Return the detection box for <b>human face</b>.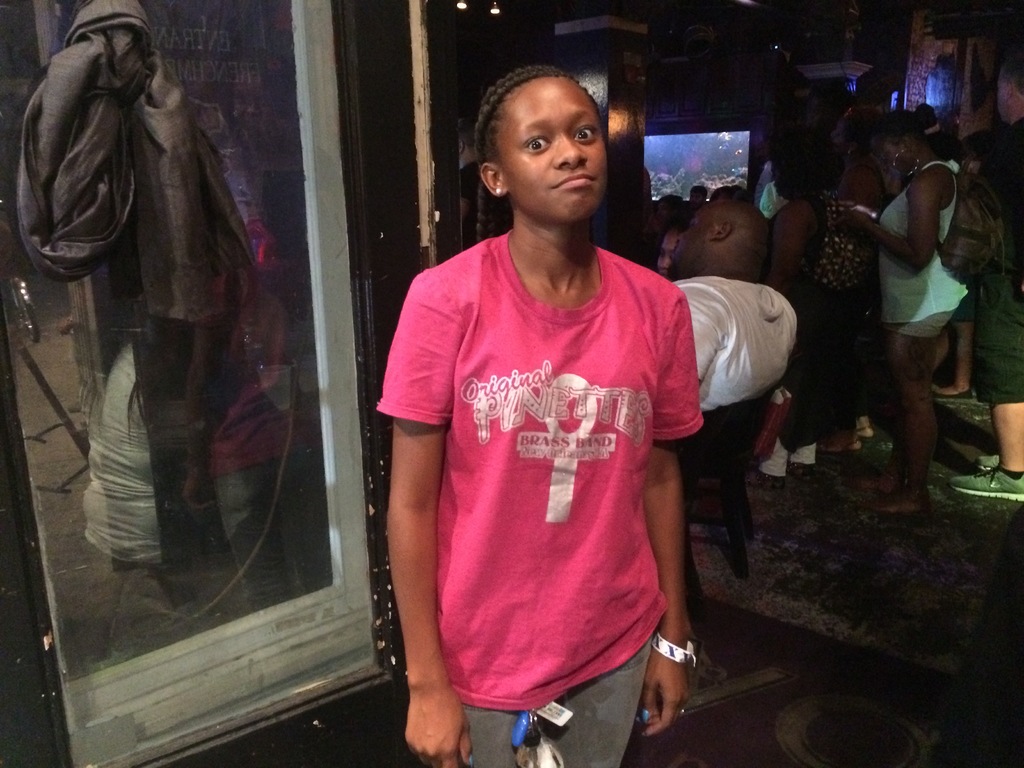
x1=830 y1=116 x2=852 y2=154.
